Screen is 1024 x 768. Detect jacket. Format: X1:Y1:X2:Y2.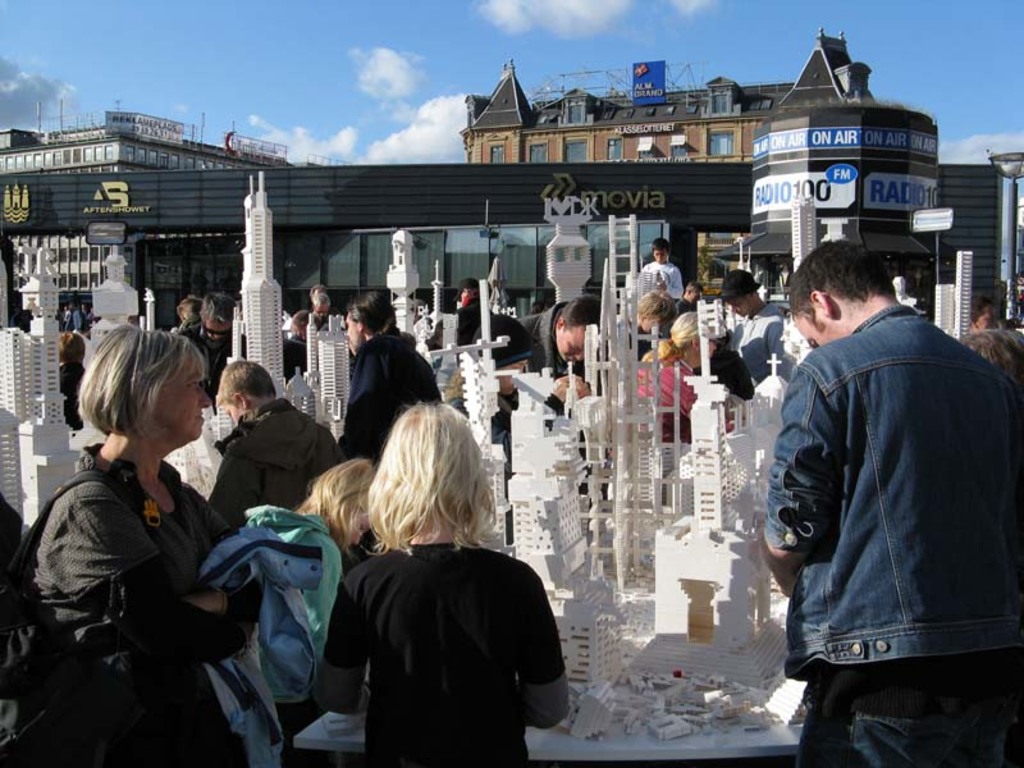
760:302:1023:658.
